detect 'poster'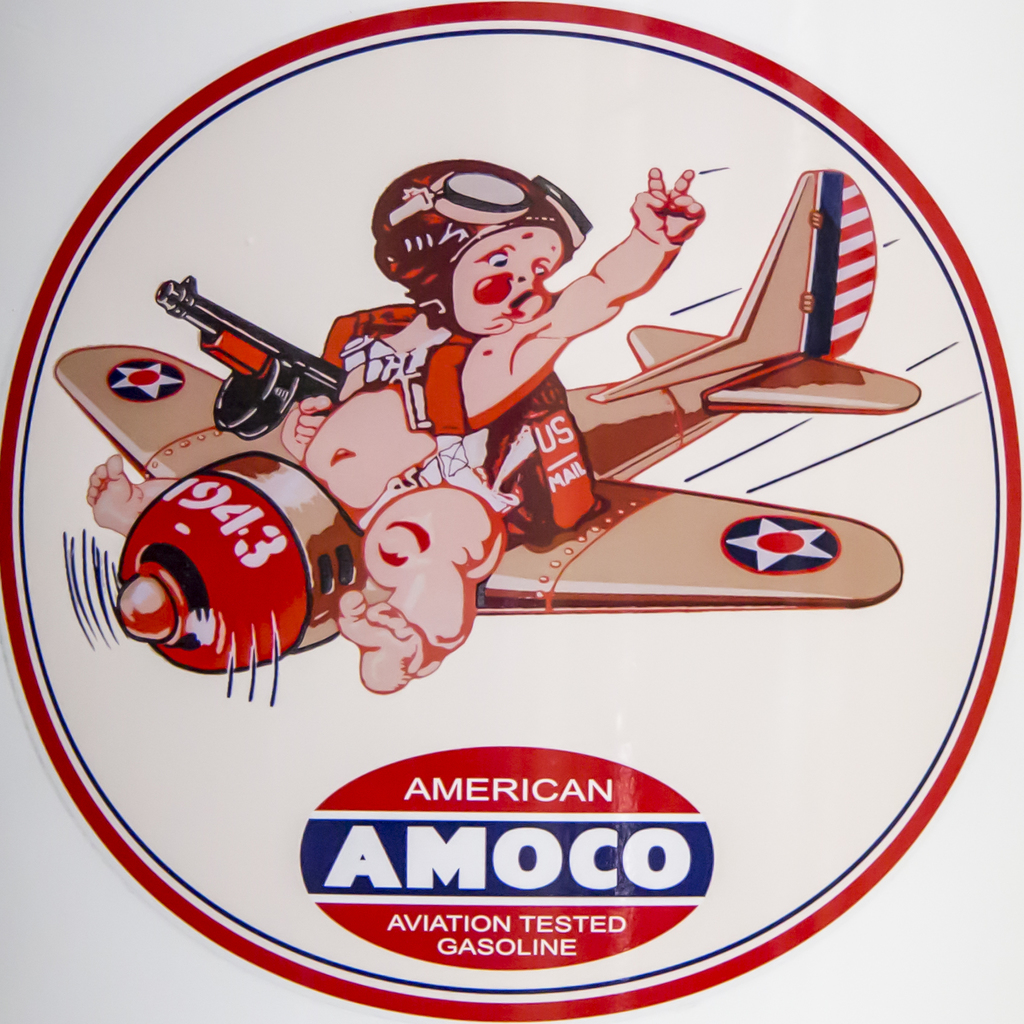
<bbox>0, 0, 1023, 1023</bbox>
